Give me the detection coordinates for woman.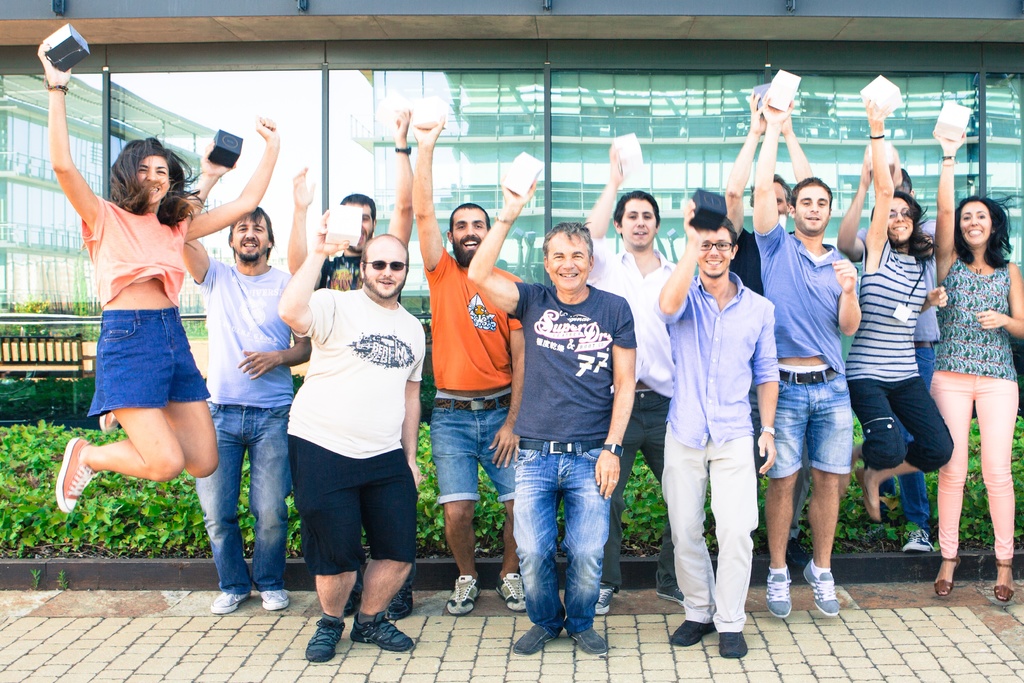
BBox(44, 46, 280, 513).
